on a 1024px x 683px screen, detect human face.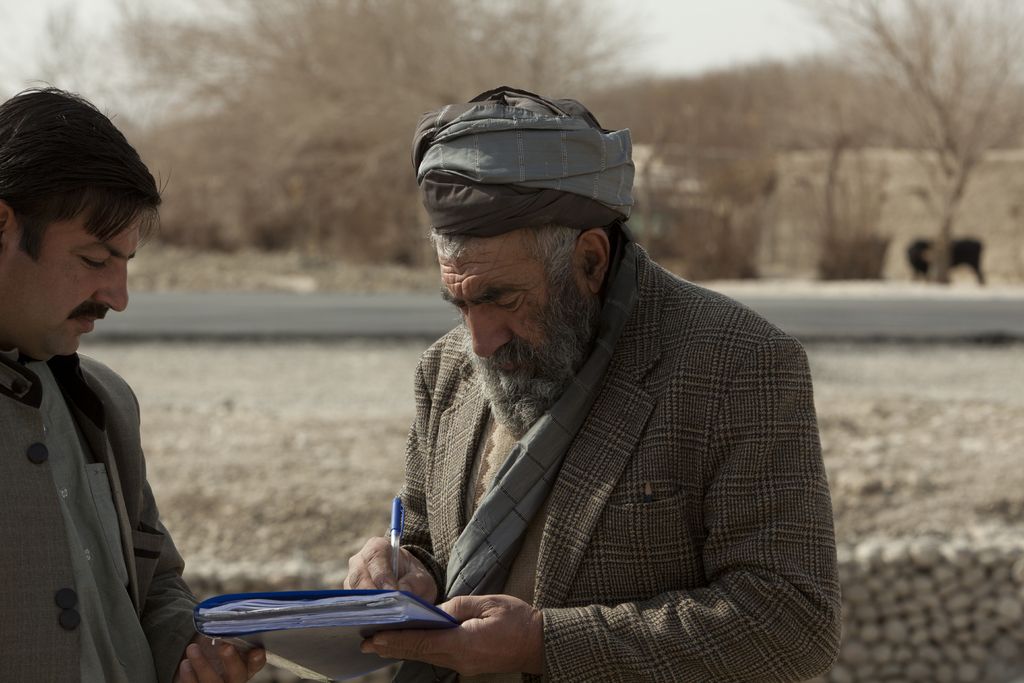
box(435, 226, 591, 377).
